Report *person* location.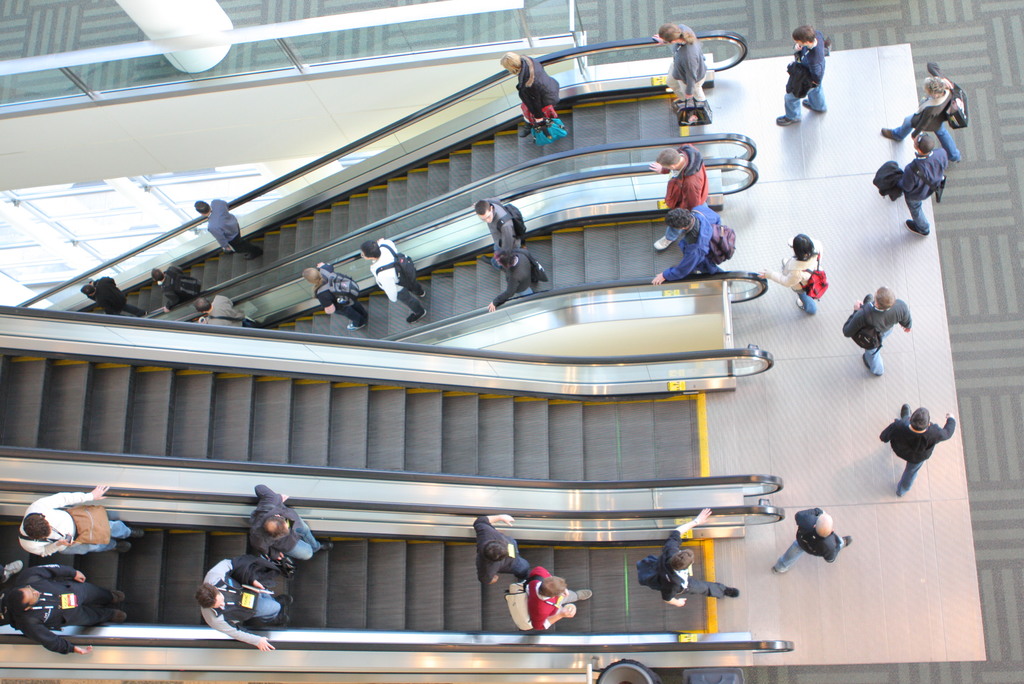
Report: [897, 138, 945, 233].
